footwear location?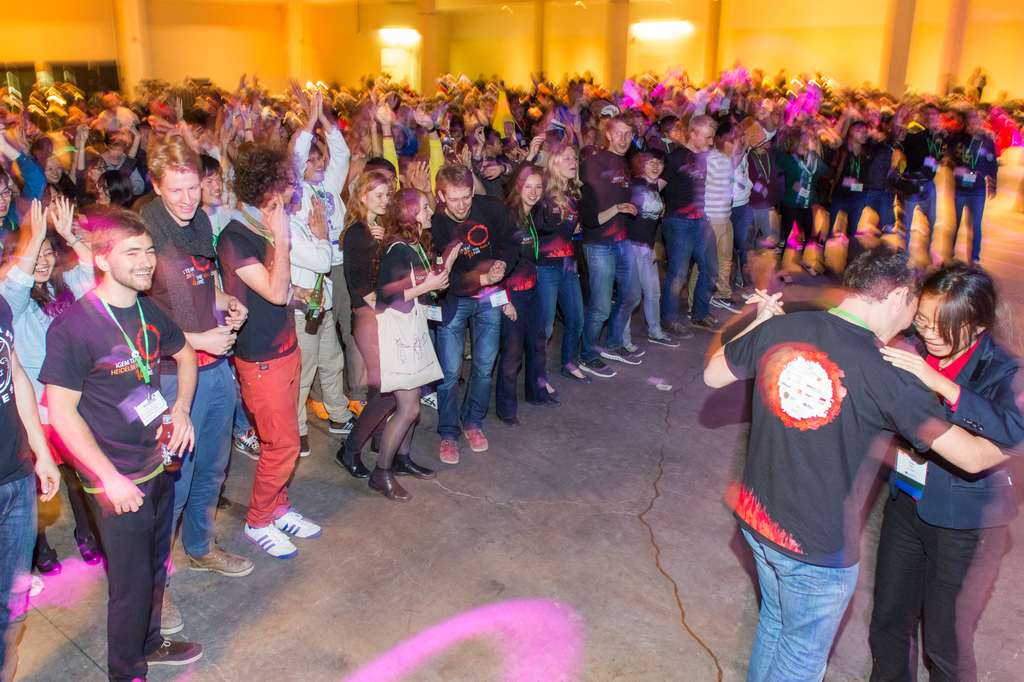
box=[301, 435, 311, 460]
